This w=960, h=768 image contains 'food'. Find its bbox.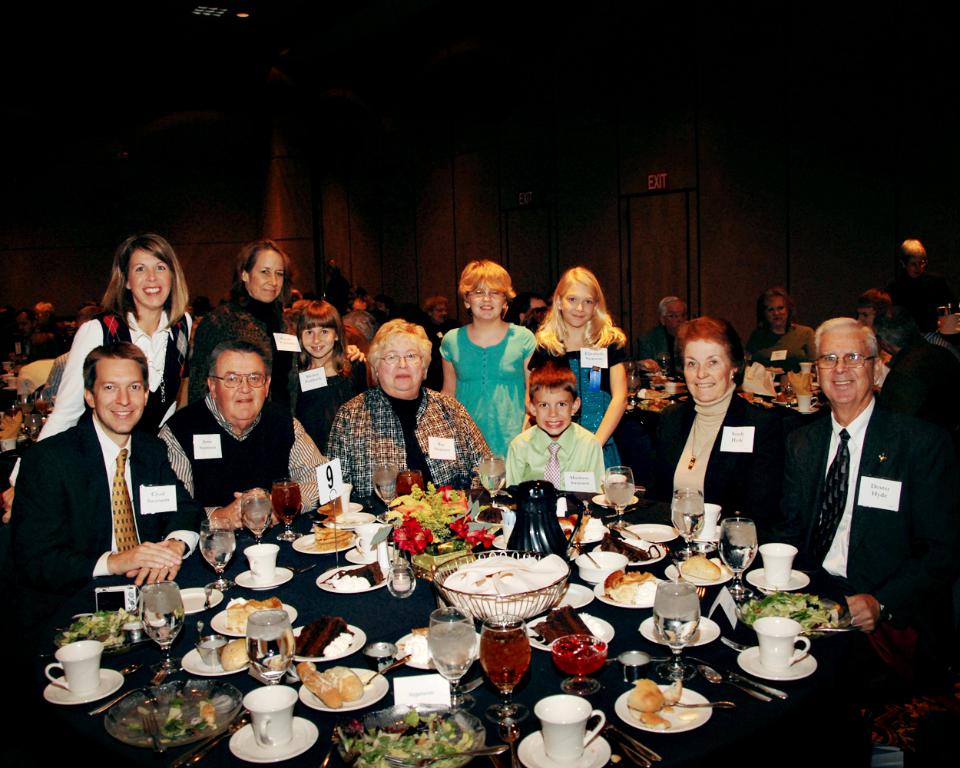
locate(626, 677, 684, 733).
